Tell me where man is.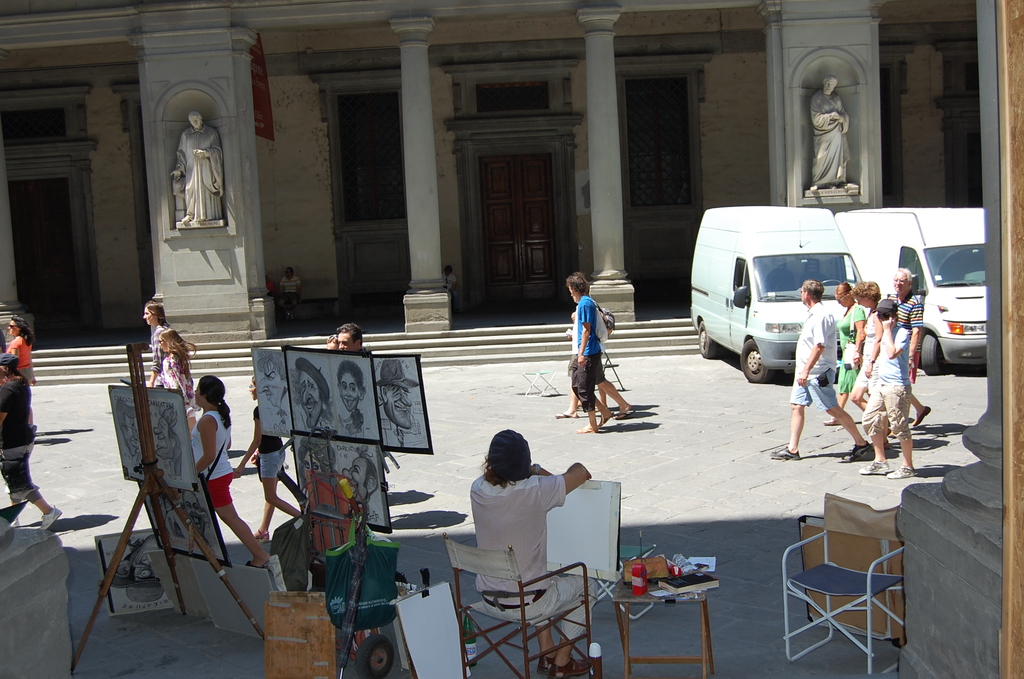
man is at (x1=474, y1=427, x2=600, y2=678).
